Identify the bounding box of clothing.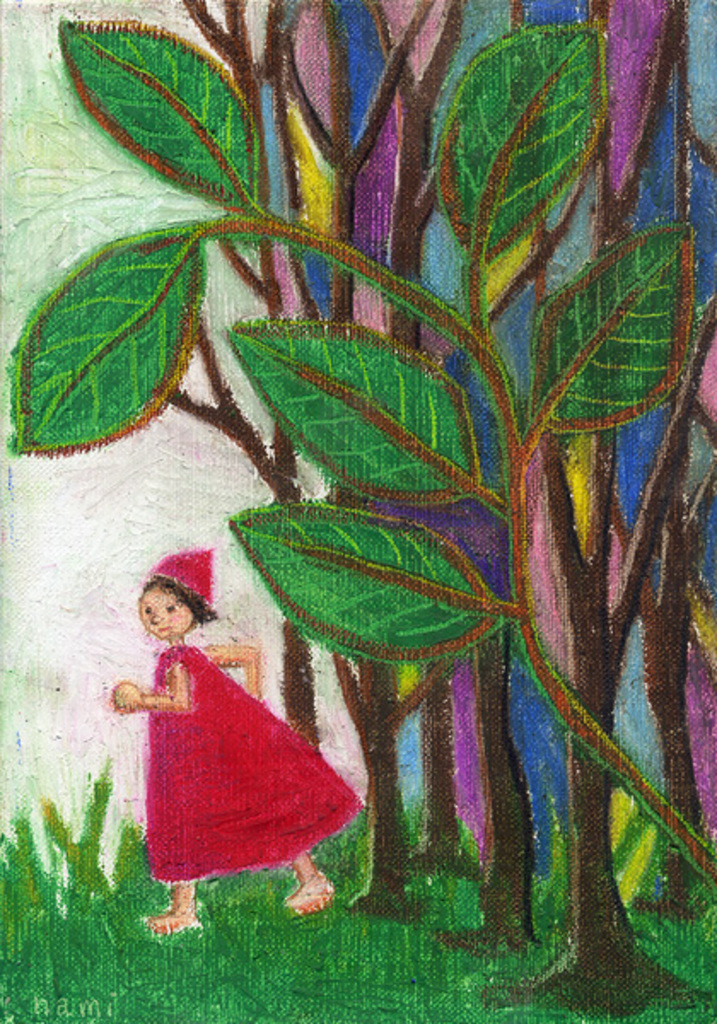
bbox=(111, 621, 345, 896).
